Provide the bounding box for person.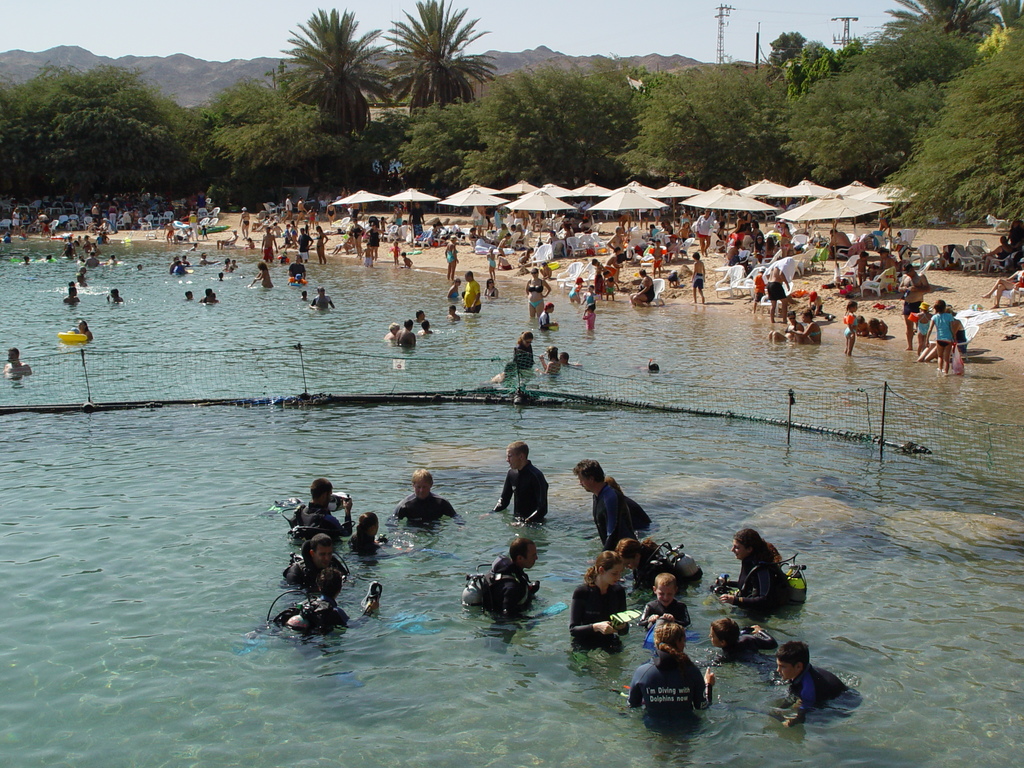
168/223/174/243.
